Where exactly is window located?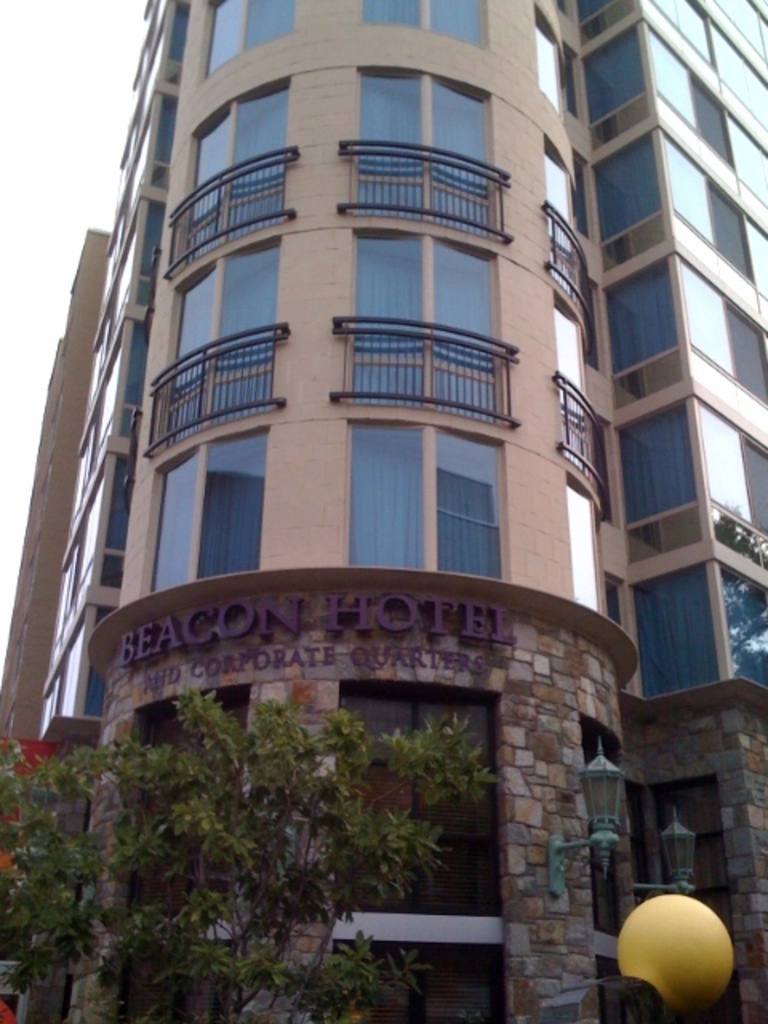
Its bounding box is <bbox>211, 2, 299, 78</bbox>.
